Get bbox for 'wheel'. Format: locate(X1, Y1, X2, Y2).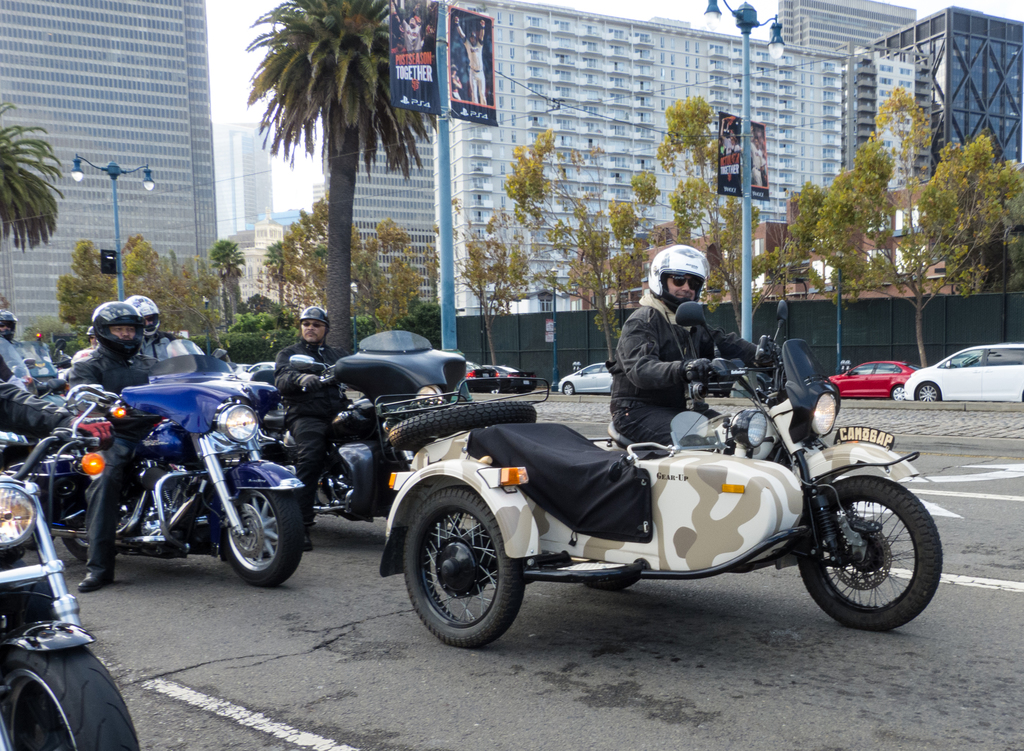
locate(225, 486, 301, 587).
